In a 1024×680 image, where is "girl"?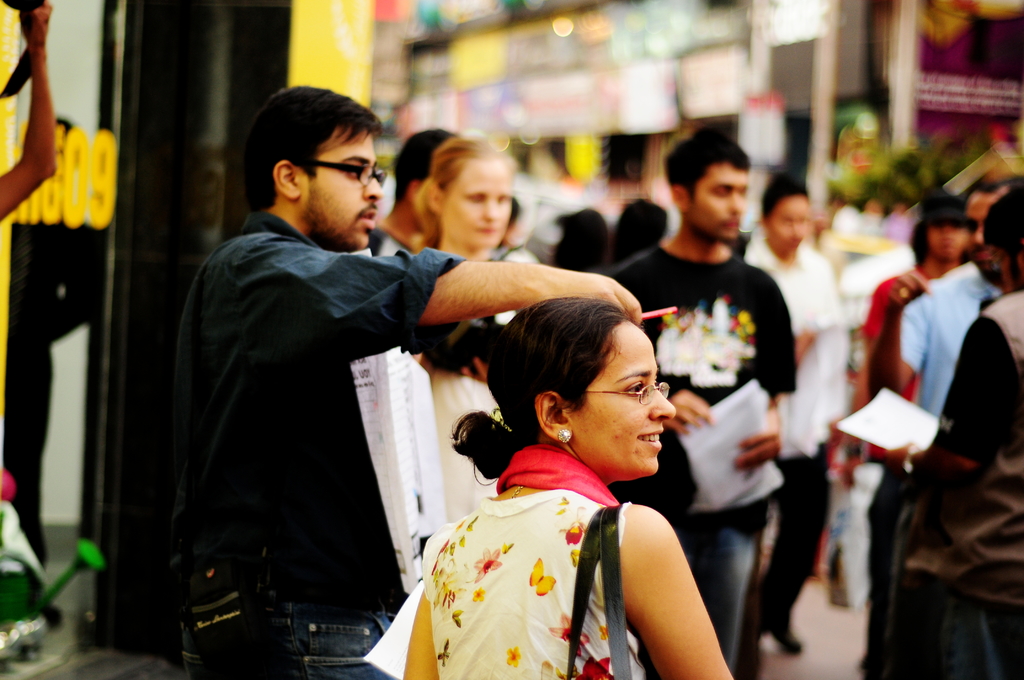
x1=412, y1=133, x2=516, y2=524.
